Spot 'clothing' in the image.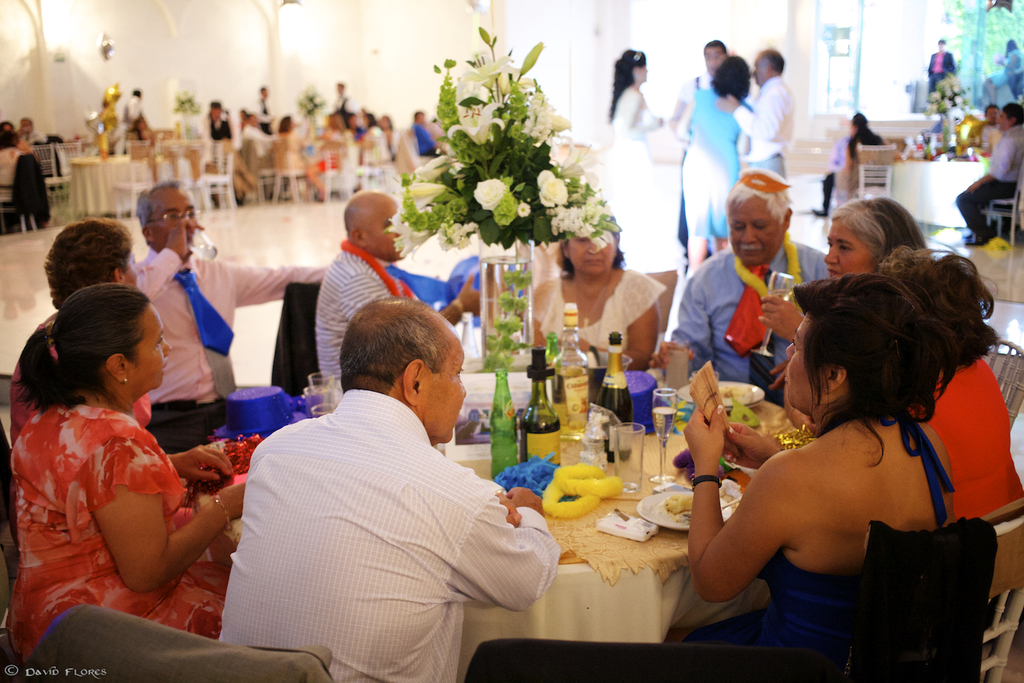
'clothing' found at BBox(660, 549, 871, 644).
